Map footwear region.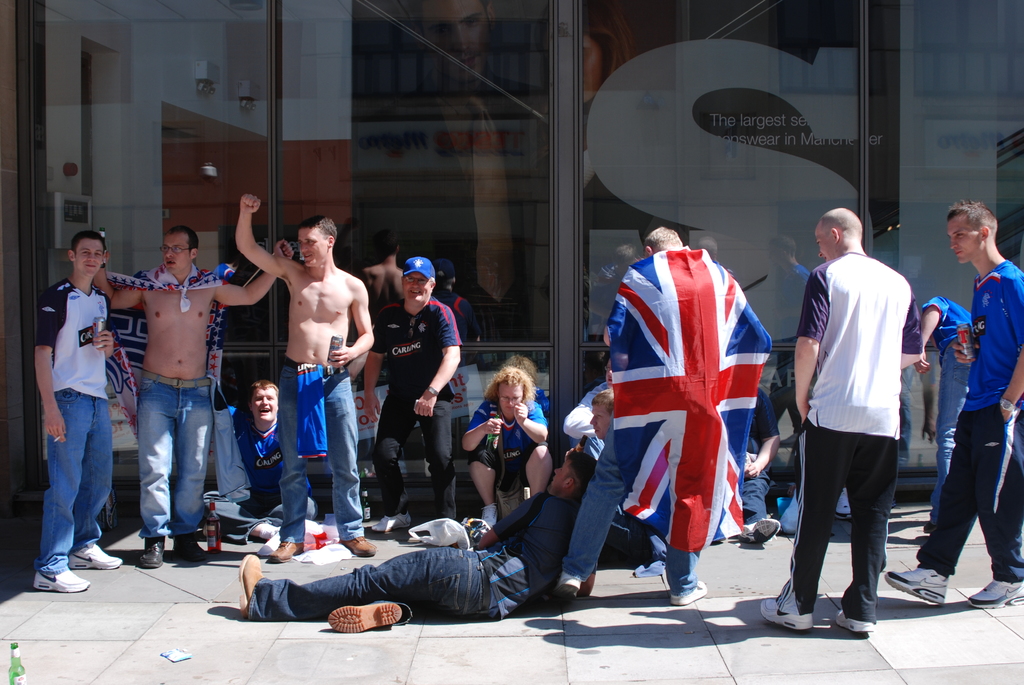
Mapped to (x1=325, y1=602, x2=400, y2=631).
